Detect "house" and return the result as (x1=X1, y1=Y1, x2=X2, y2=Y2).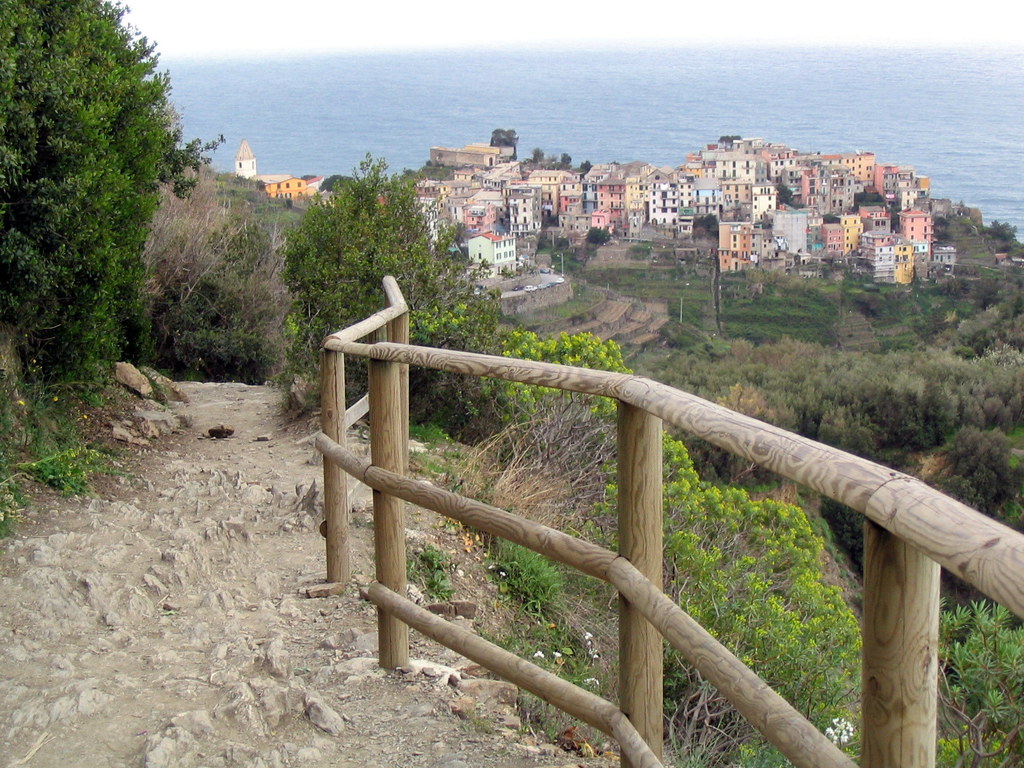
(x1=457, y1=225, x2=519, y2=278).
